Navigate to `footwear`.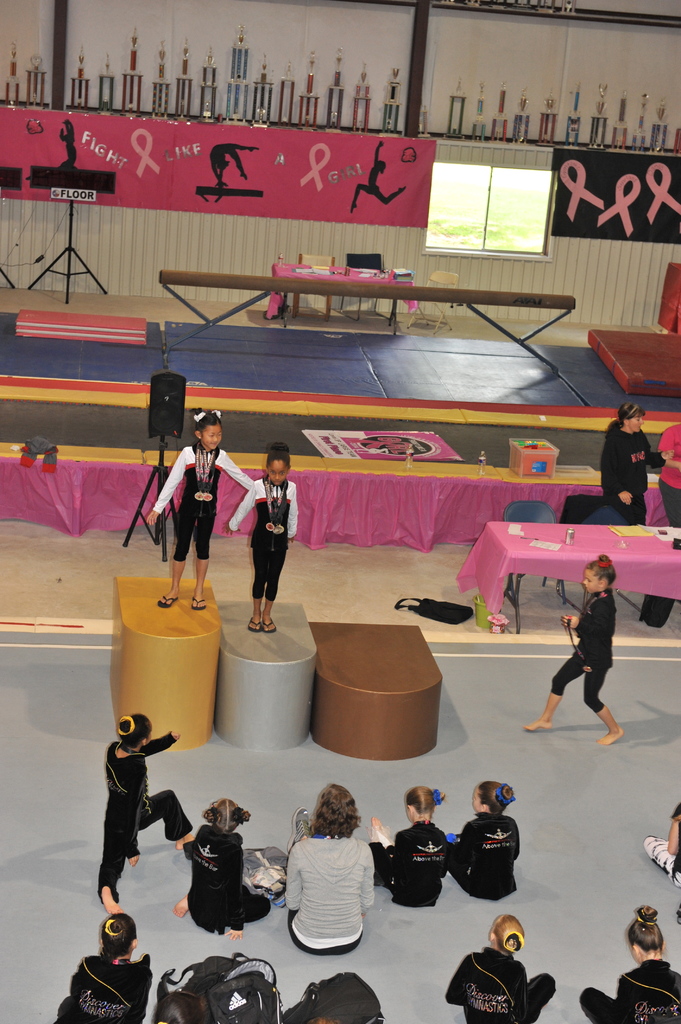
Navigation target: <bbox>262, 614, 278, 635</bbox>.
